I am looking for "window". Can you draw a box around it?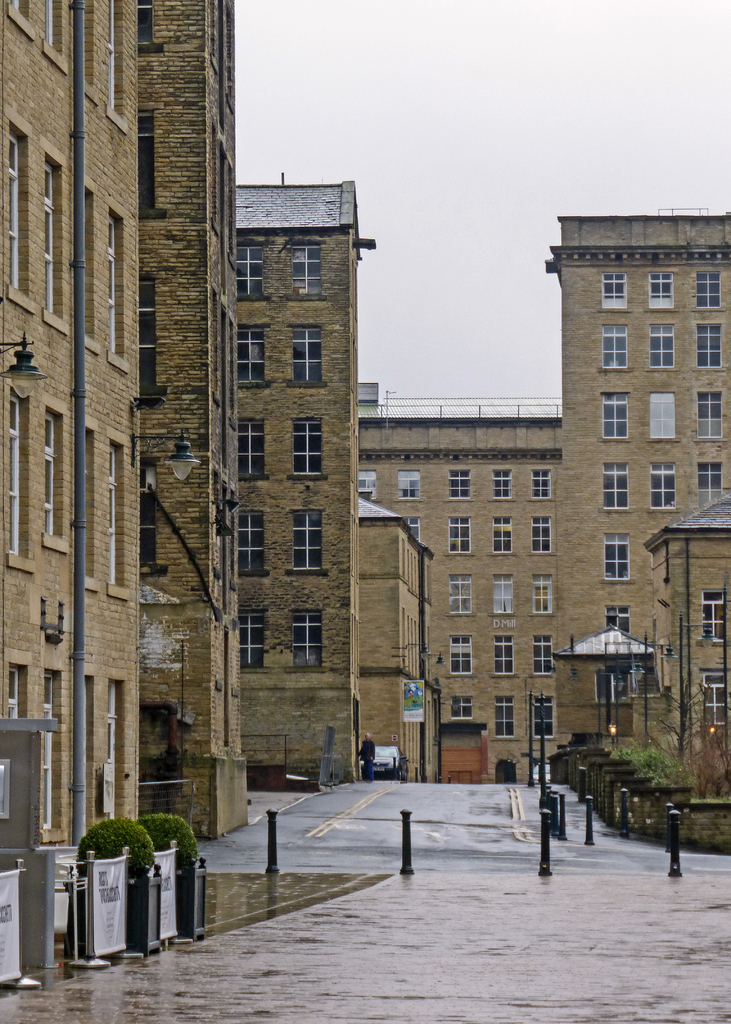
Sure, the bounding box is 46,0,59,44.
